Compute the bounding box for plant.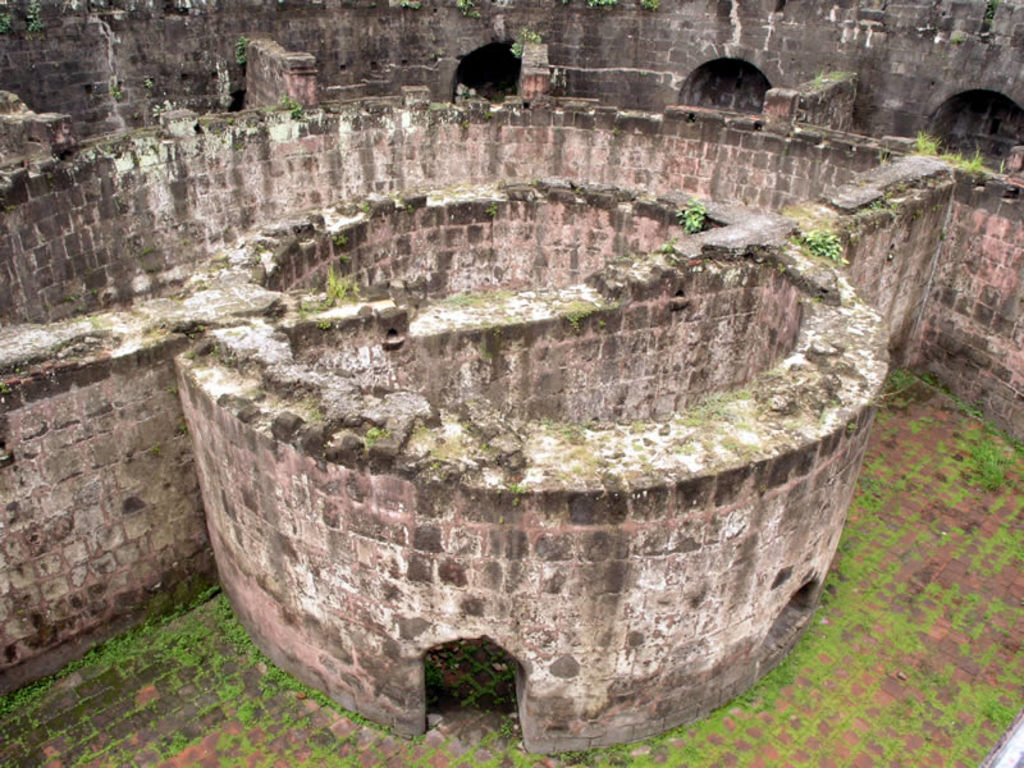
803:225:849:264.
